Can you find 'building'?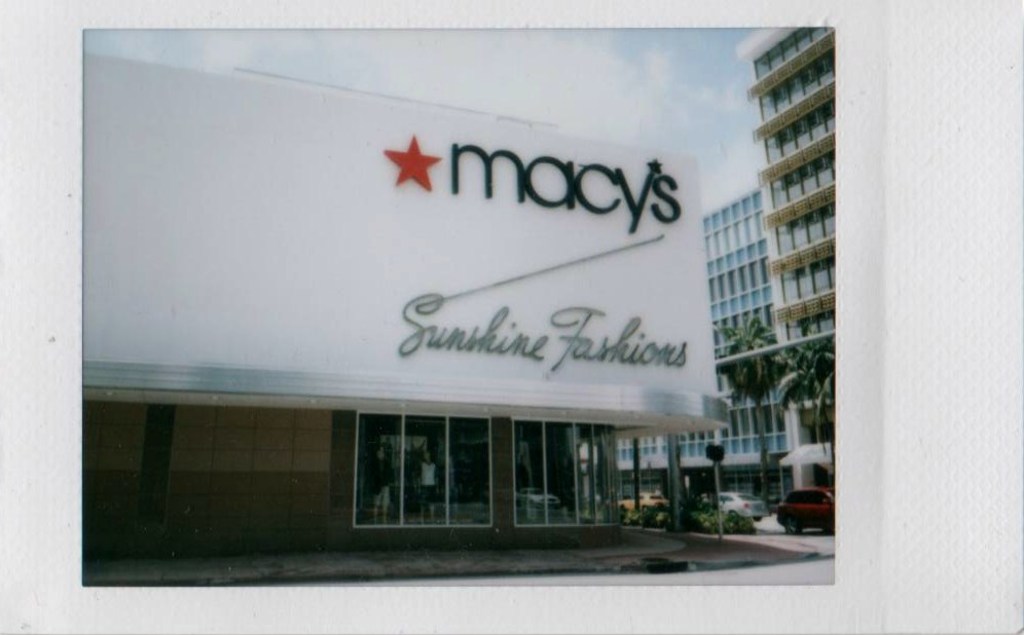
Yes, bounding box: (x1=621, y1=188, x2=794, y2=498).
